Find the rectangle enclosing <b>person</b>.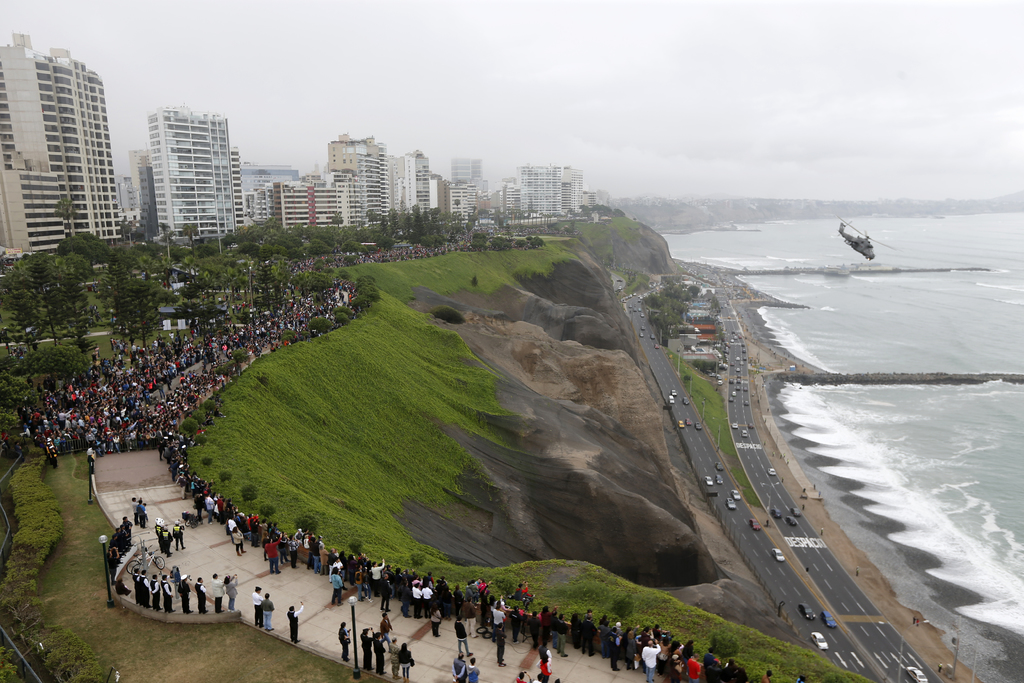
<region>336, 620, 350, 659</region>.
